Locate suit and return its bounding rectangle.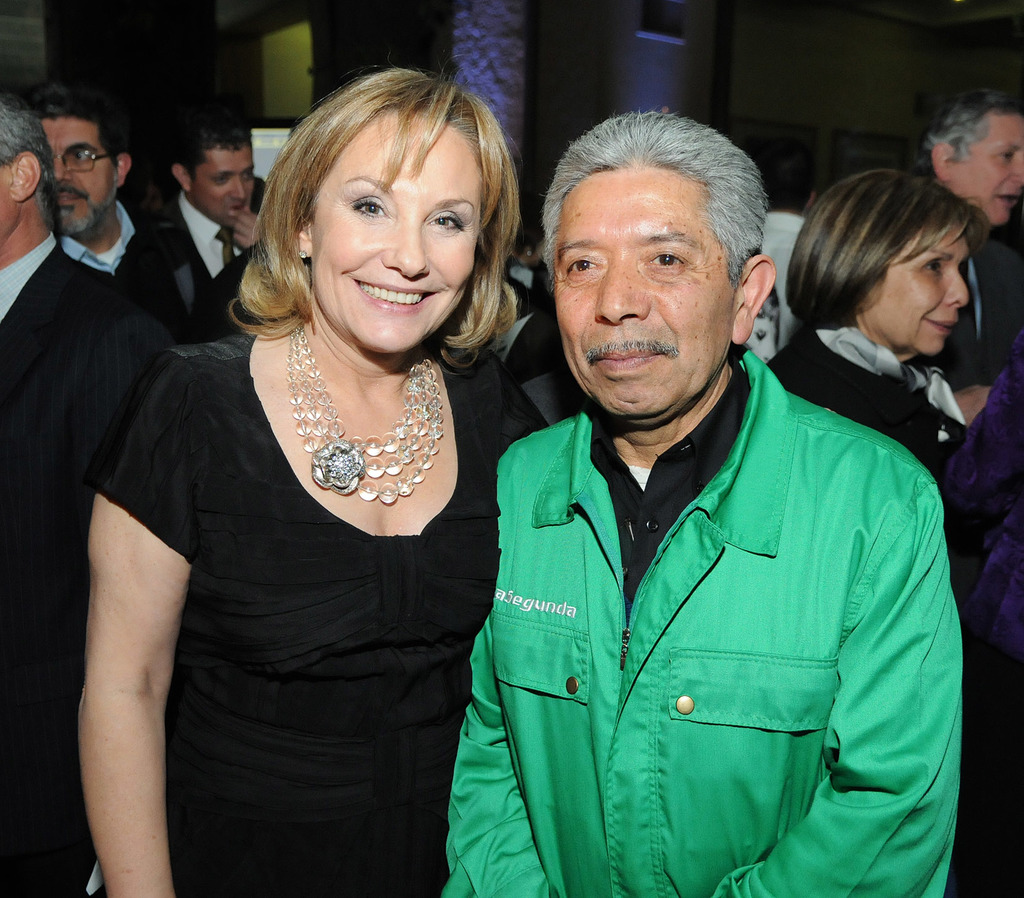
pyautogui.locateOnScreen(12, 100, 230, 742).
